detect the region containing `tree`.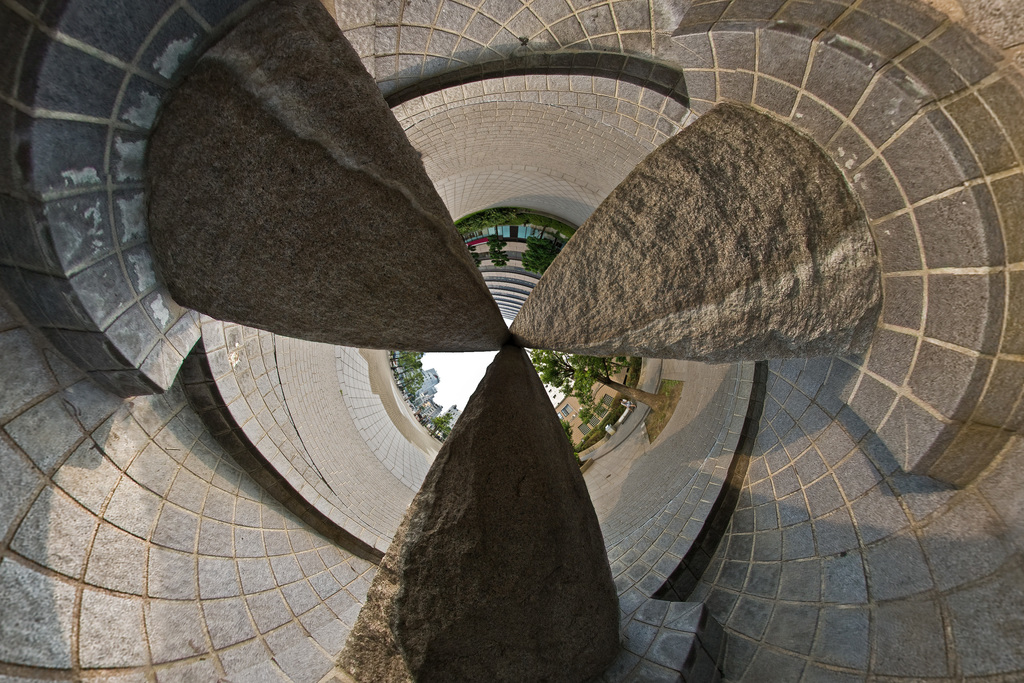
{"left": 461, "top": 230, "right": 483, "bottom": 269}.
